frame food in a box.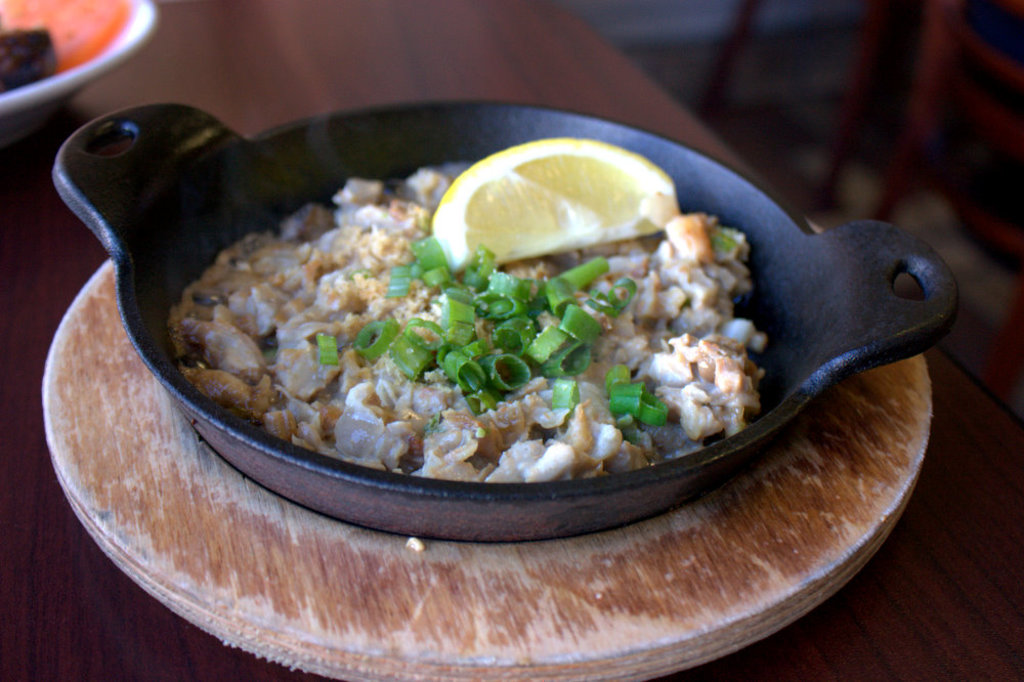
left=406, top=537, right=427, bottom=555.
